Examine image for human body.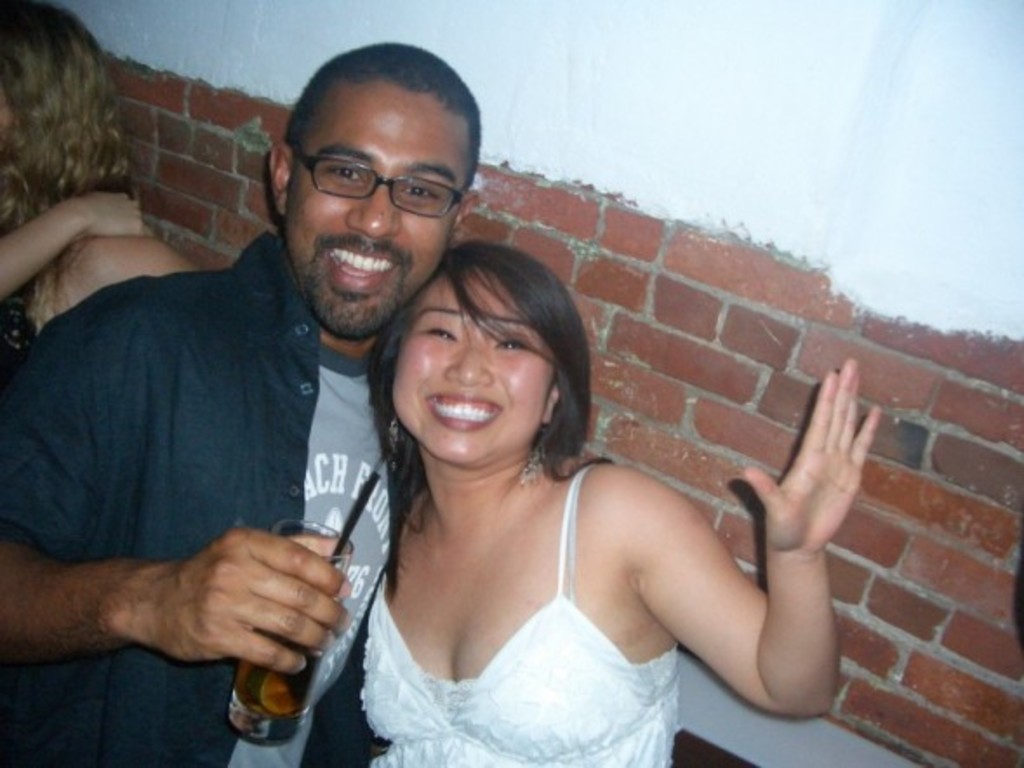
Examination result: region(353, 356, 880, 766).
